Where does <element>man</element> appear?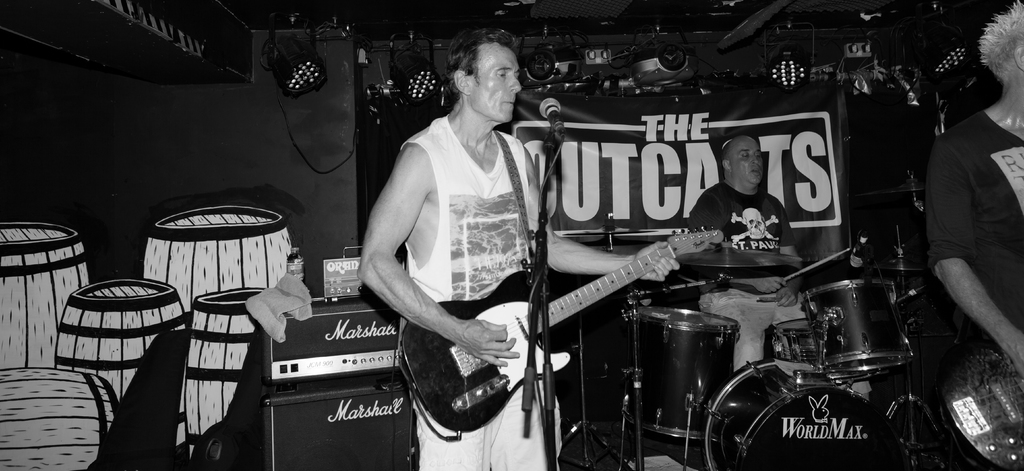
Appears at box(675, 131, 824, 381).
